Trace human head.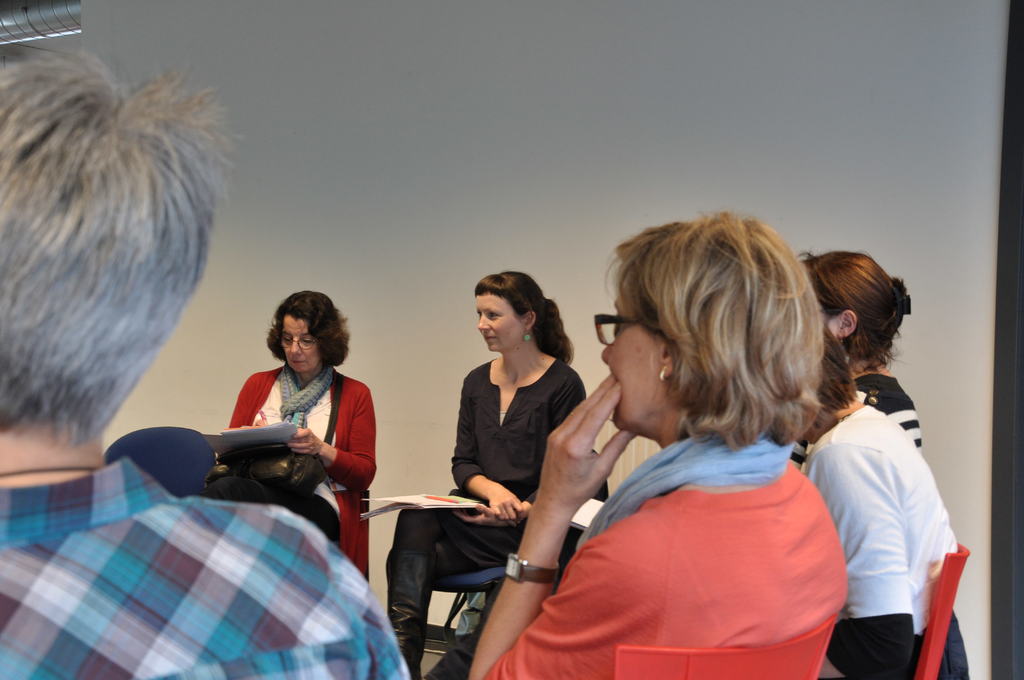
Traced to [475, 273, 559, 352].
